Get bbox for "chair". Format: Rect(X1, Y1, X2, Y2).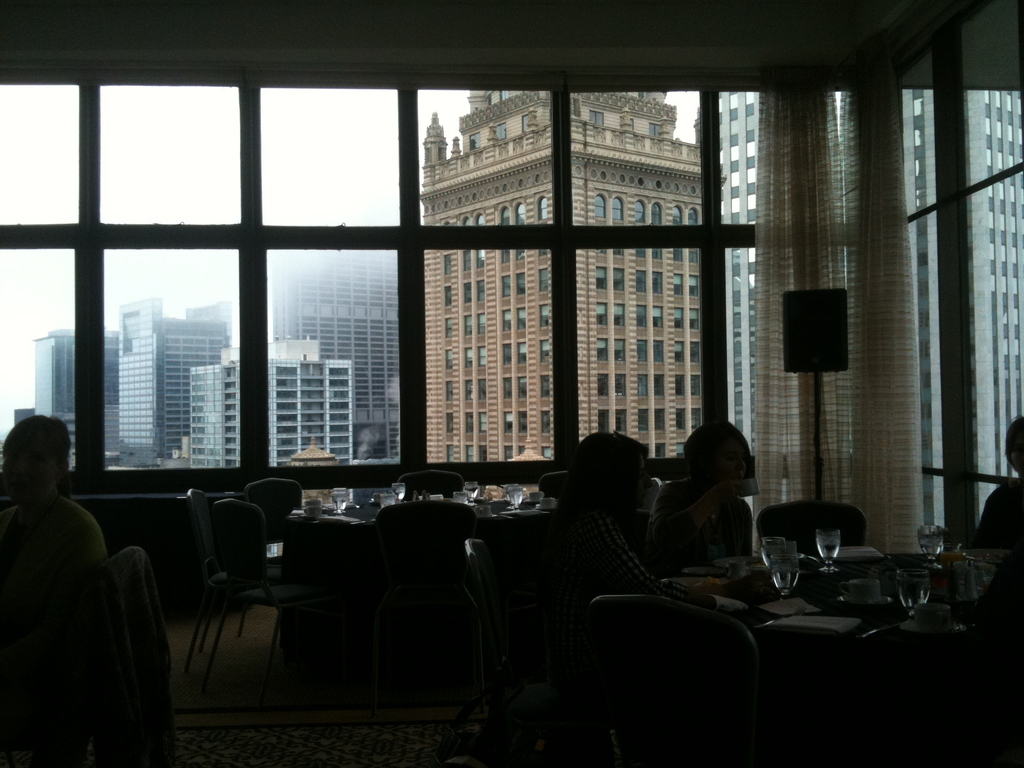
Rect(402, 471, 467, 504).
